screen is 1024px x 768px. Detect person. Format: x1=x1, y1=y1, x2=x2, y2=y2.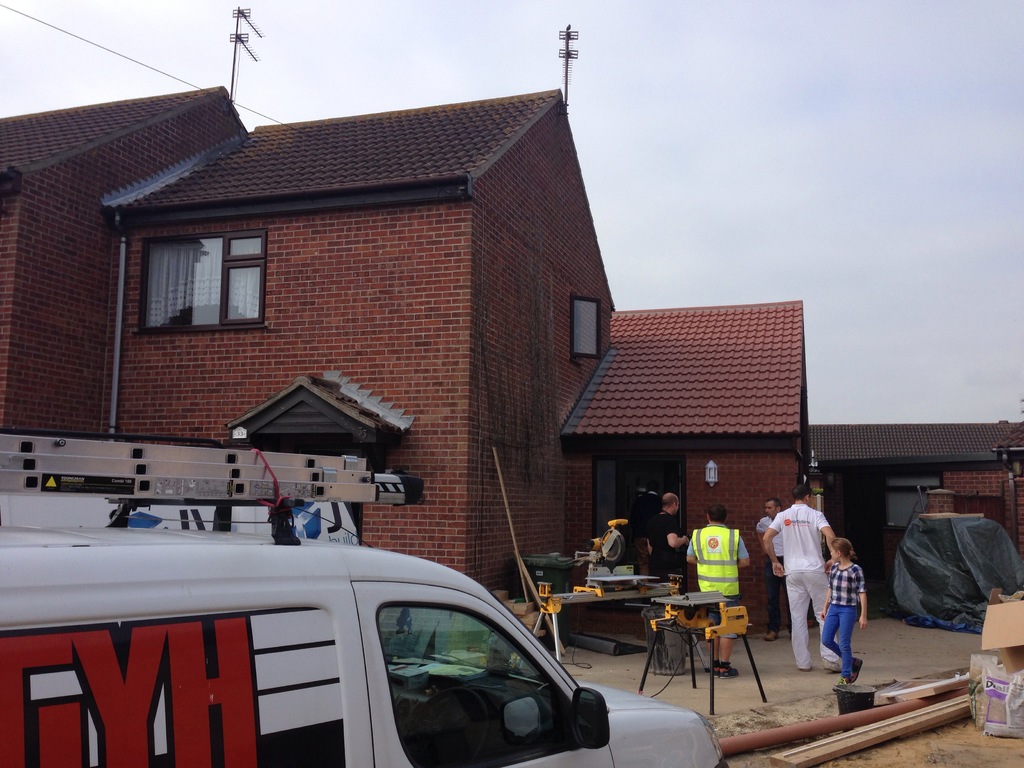
x1=640, y1=475, x2=663, y2=558.
